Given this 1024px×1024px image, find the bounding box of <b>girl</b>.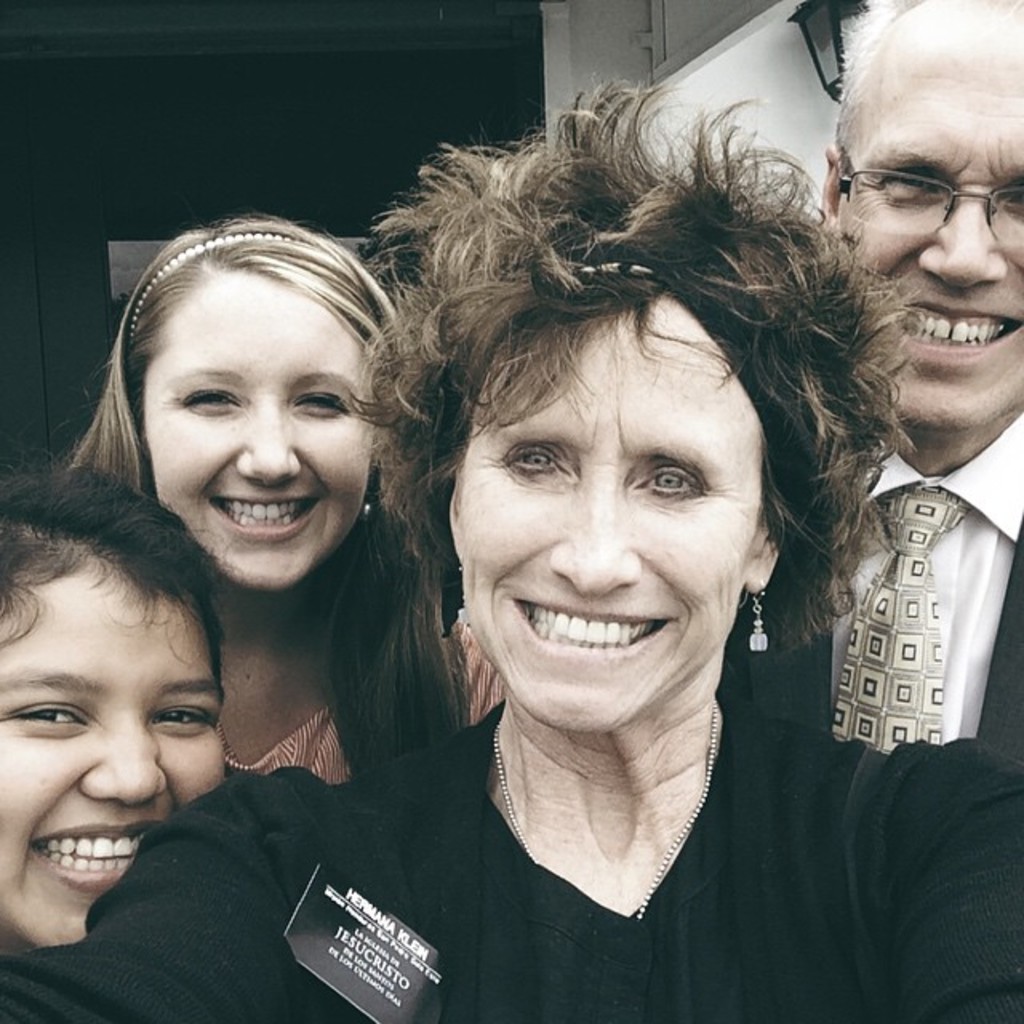
crop(0, 448, 235, 958).
